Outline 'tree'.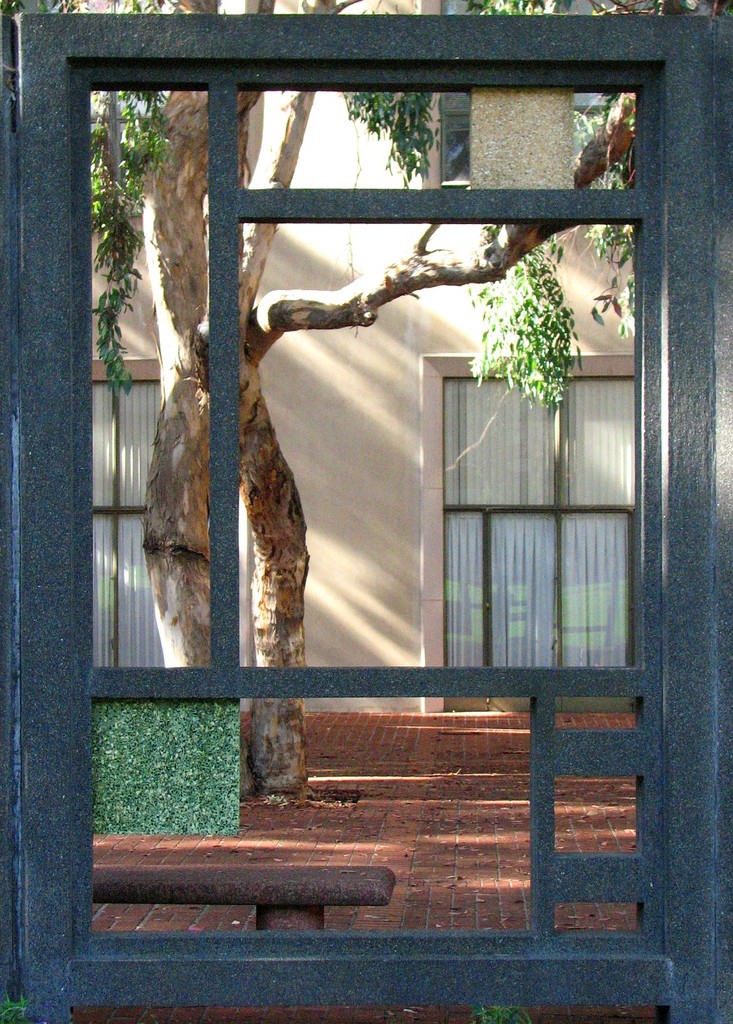
Outline: {"x1": 0, "y1": 2, "x2": 732, "y2": 900}.
